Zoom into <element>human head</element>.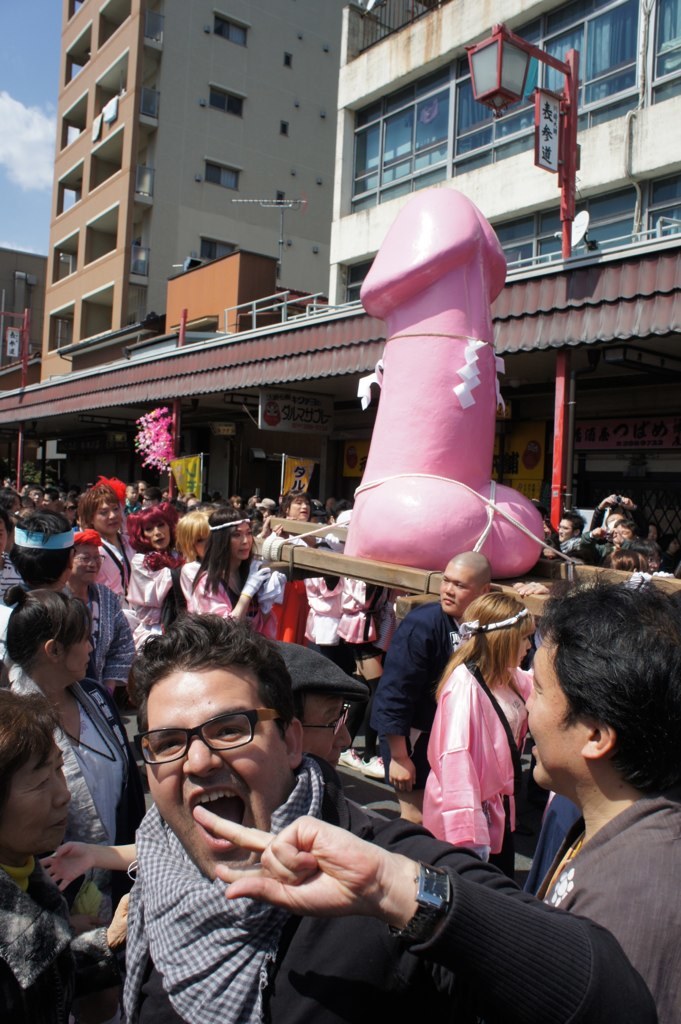
Zoom target: {"x1": 282, "y1": 647, "x2": 358, "y2": 767}.
